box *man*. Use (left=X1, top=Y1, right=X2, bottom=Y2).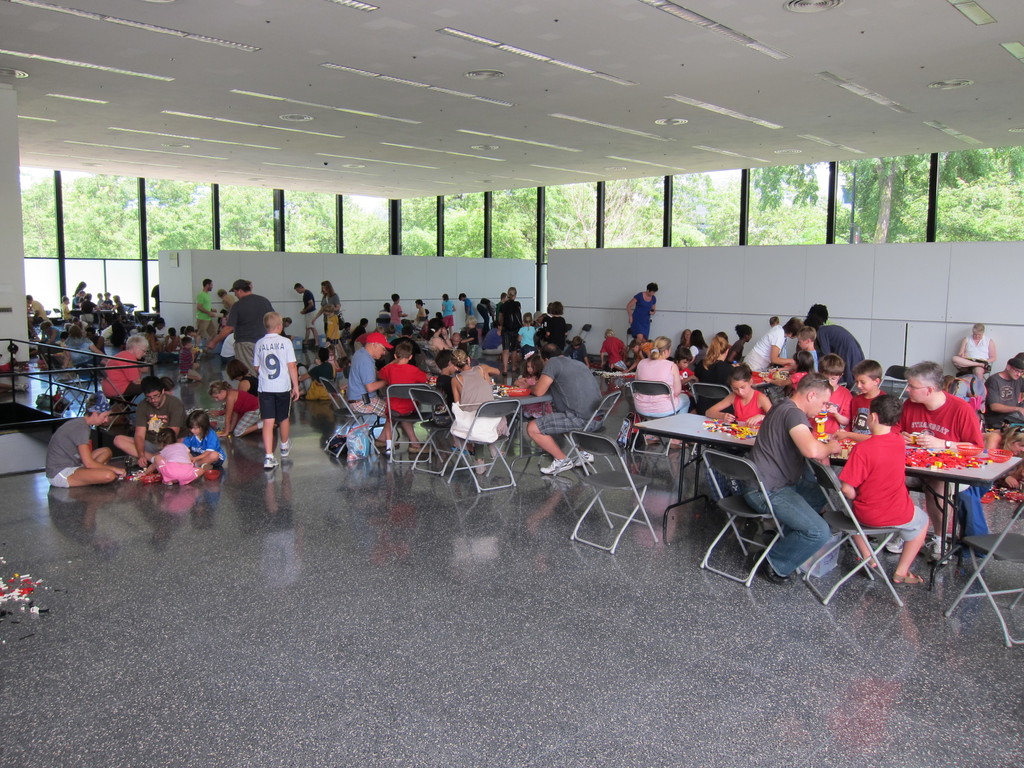
(left=984, top=352, right=1023, bottom=436).
